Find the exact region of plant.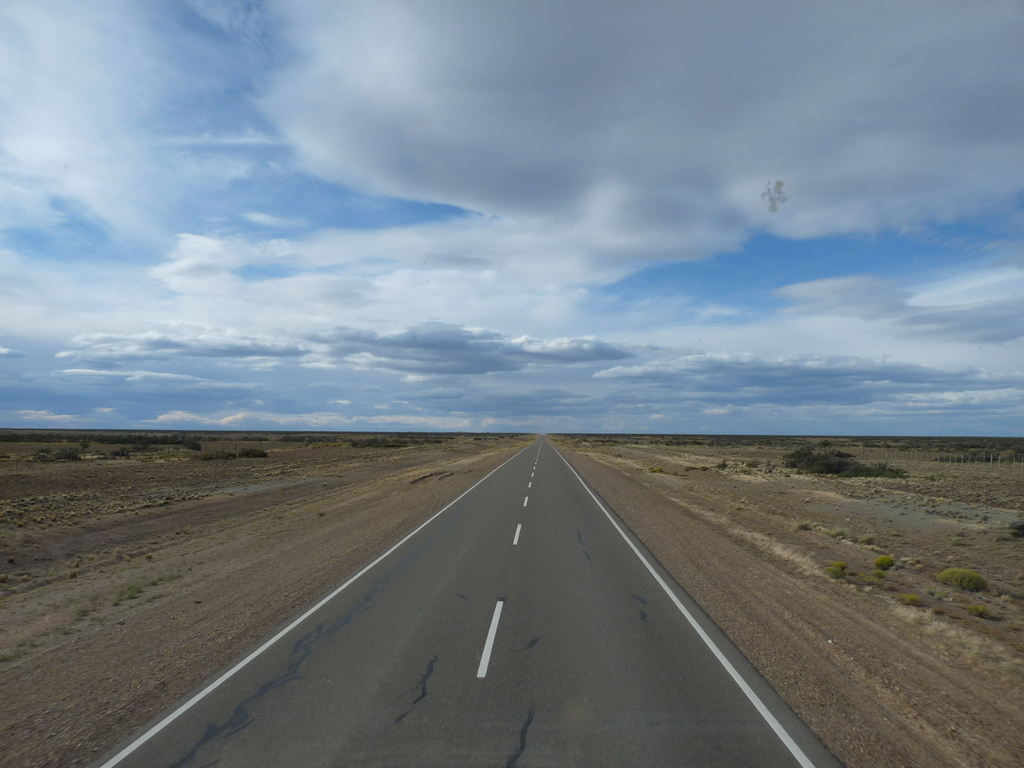
Exact region: 829:559:849:572.
